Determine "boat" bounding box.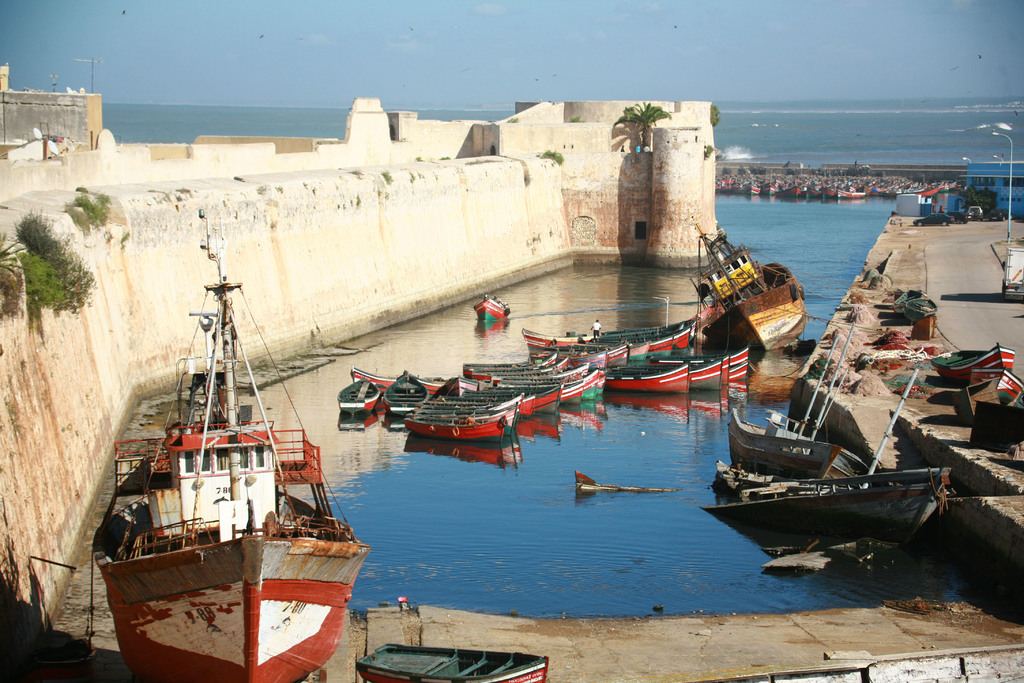
Determined: box(605, 343, 650, 366).
